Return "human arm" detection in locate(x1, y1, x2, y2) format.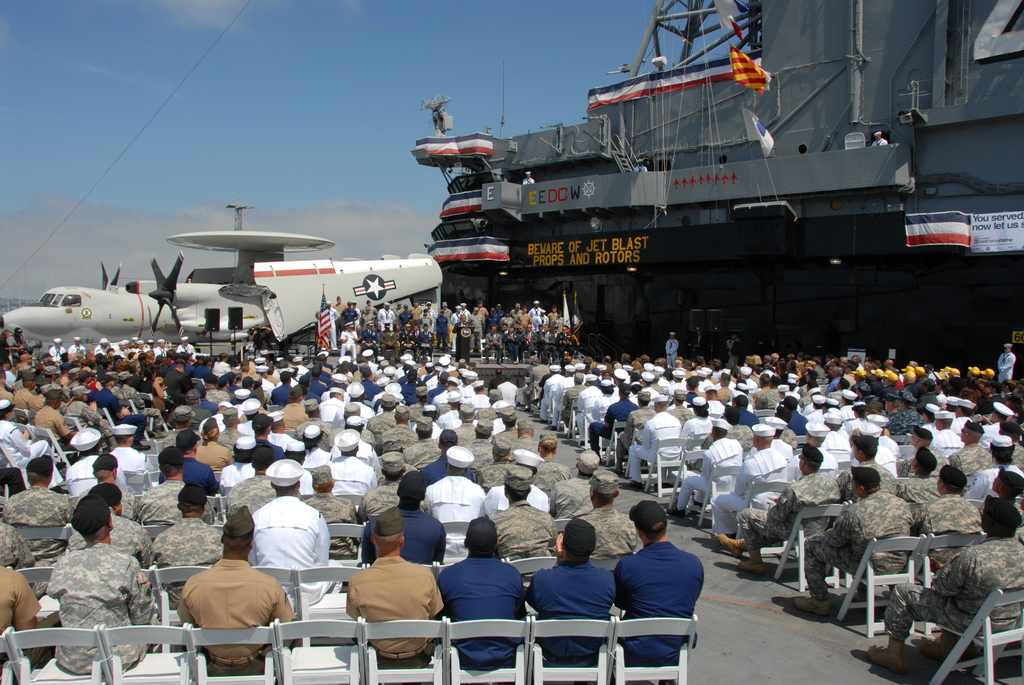
locate(352, 329, 360, 342).
